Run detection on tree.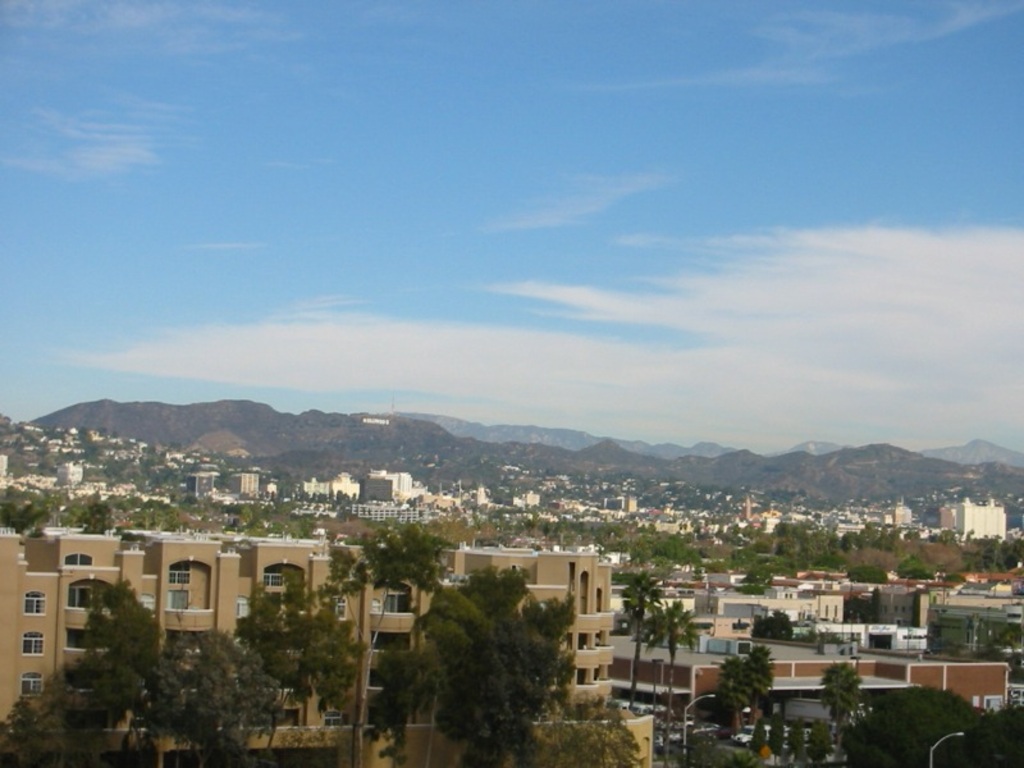
Result: (left=722, top=650, right=767, bottom=740).
